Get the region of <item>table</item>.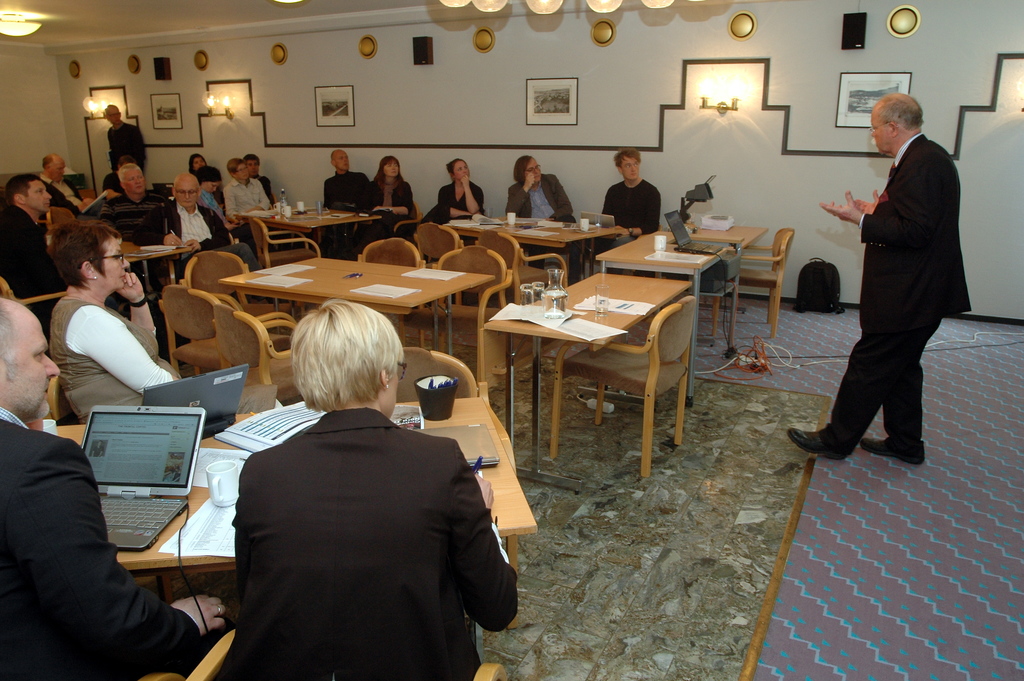
crop(211, 252, 499, 358).
